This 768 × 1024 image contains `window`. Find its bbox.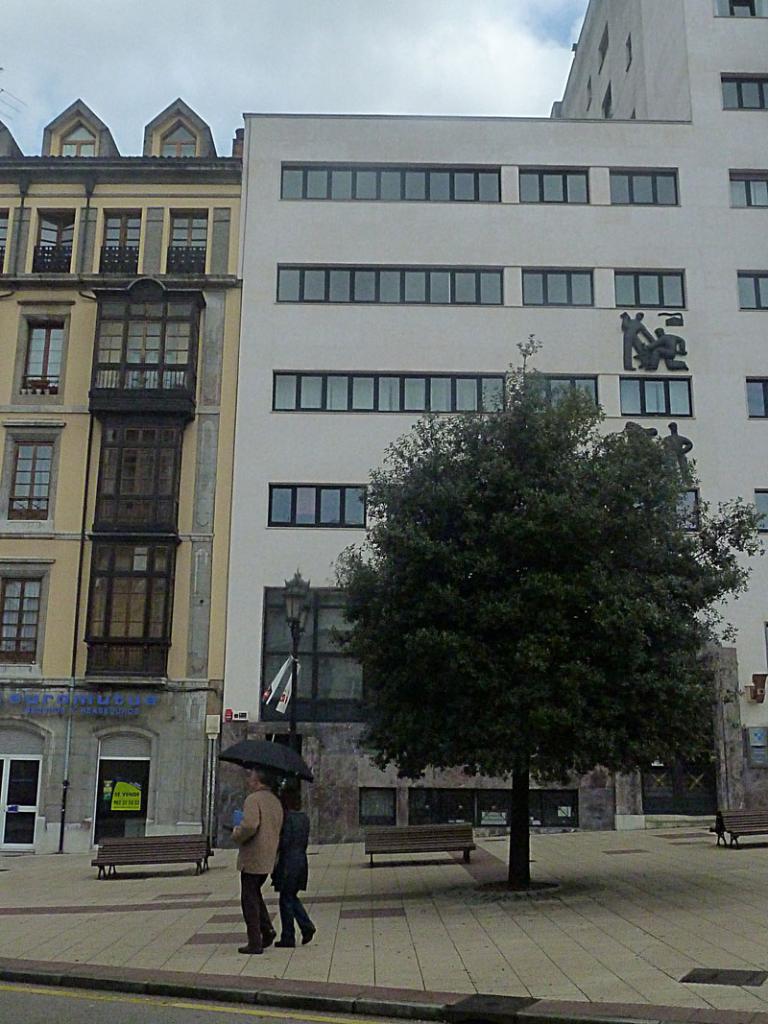
detection(710, 0, 767, 19).
